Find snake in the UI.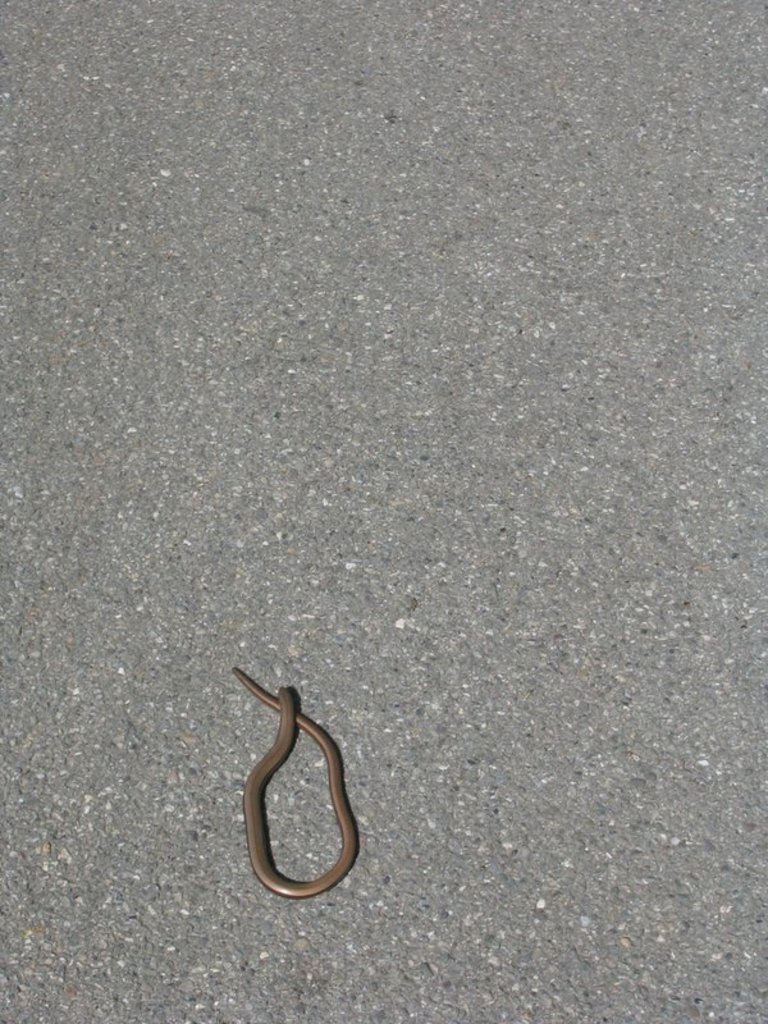
UI element at box=[233, 673, 357, 899].
